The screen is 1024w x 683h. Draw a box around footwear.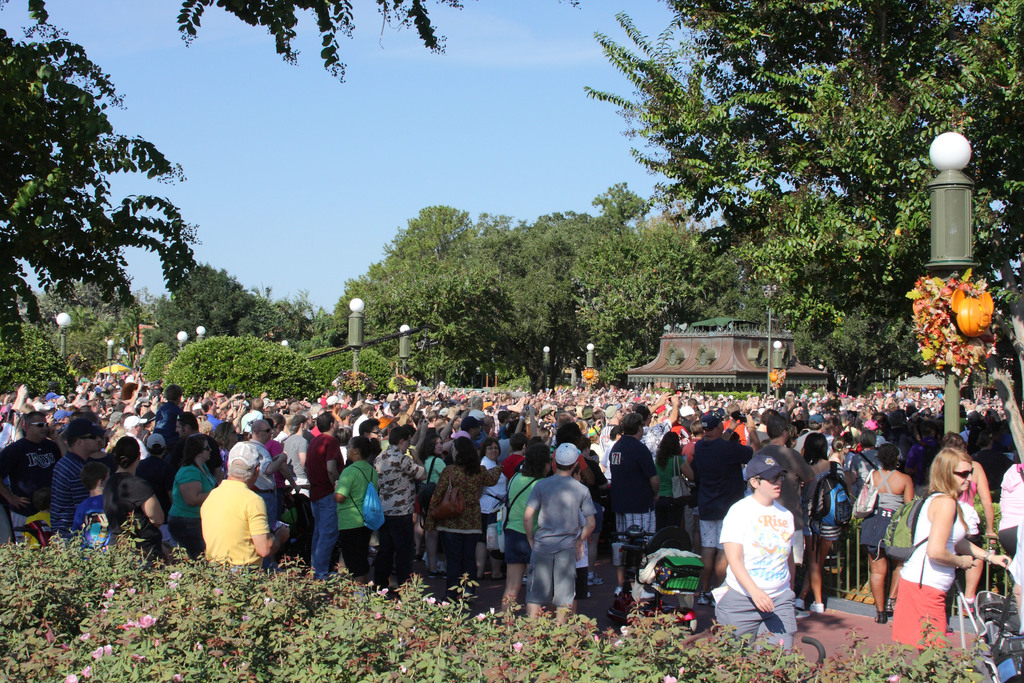
<bbox>793, 595, 804, 609</bbox>.
